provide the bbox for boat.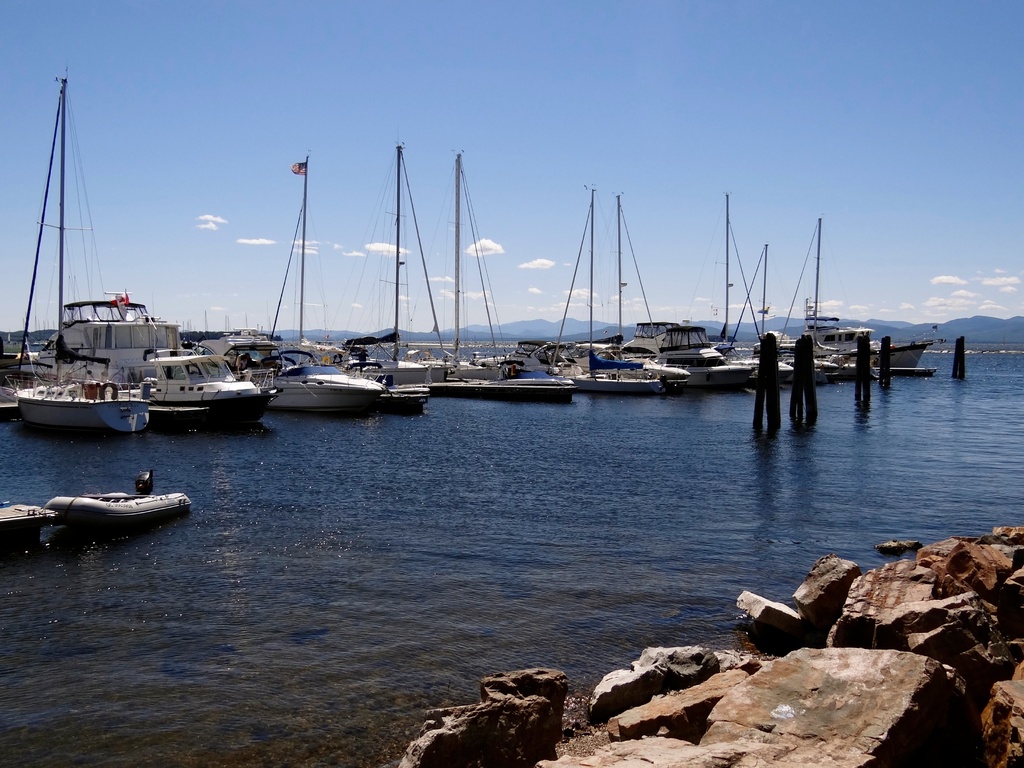
bbox(120, 351, 278, 425).
